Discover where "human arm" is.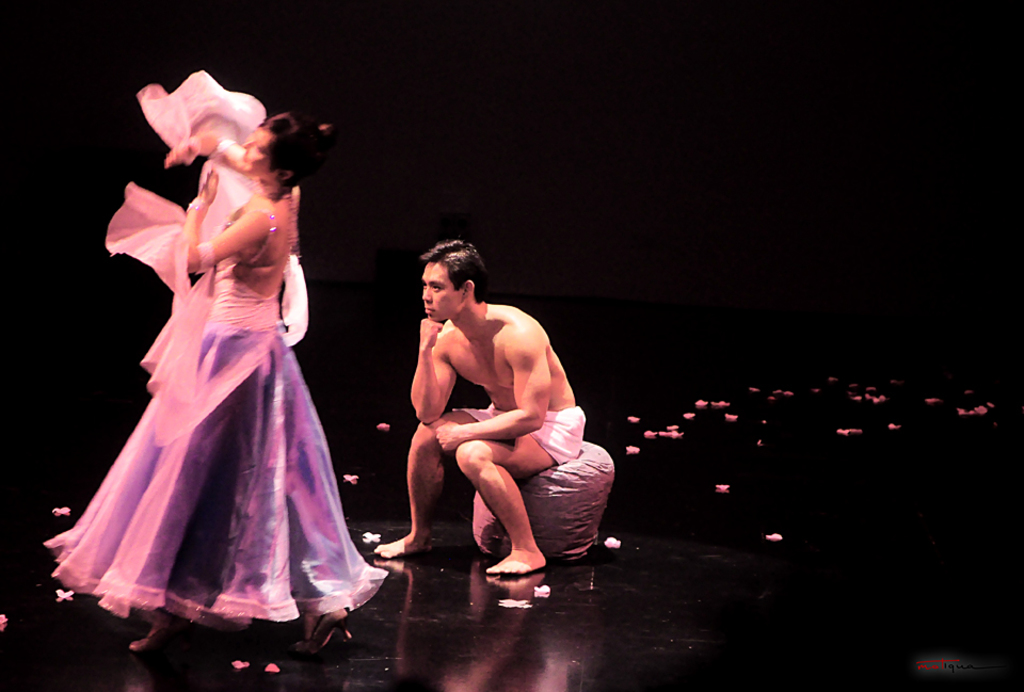
Discovered at pyautogui.locateOnScreen(433, 337, 551, 450).
